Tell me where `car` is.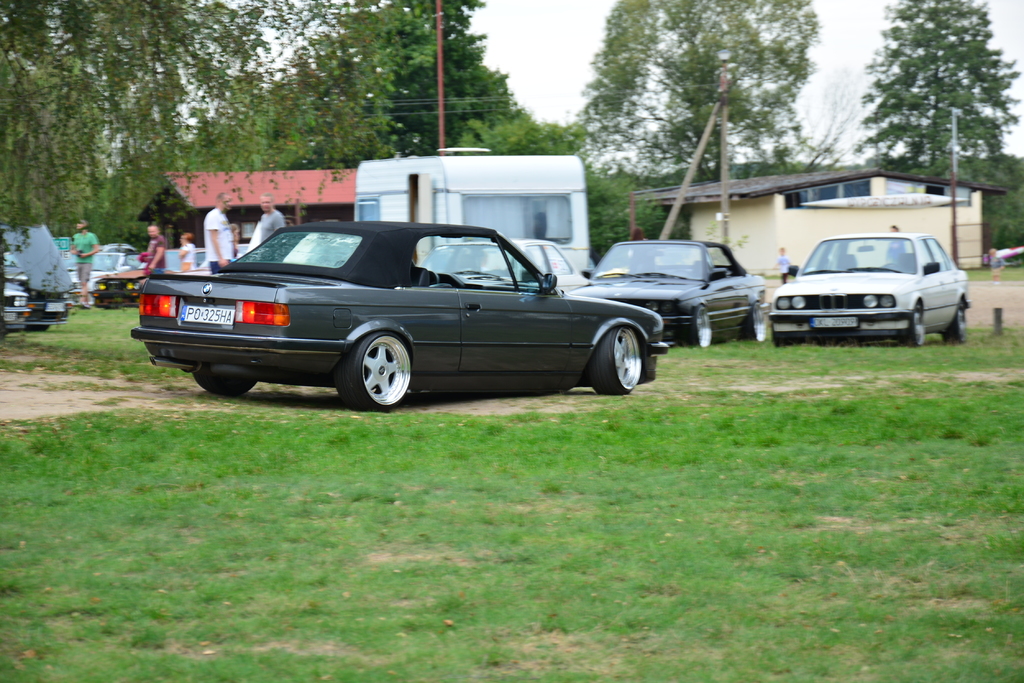
`car` is at BBox(769, 229, 970, 347).
